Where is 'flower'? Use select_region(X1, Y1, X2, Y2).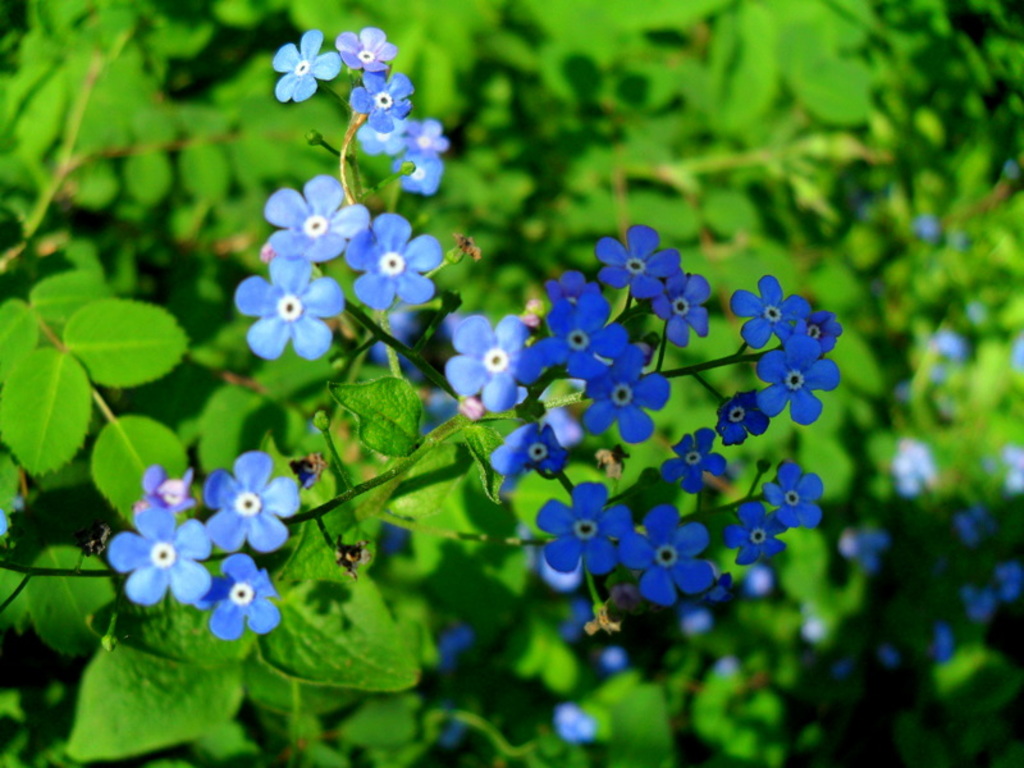
select_region(731, 276, 813, 346).
